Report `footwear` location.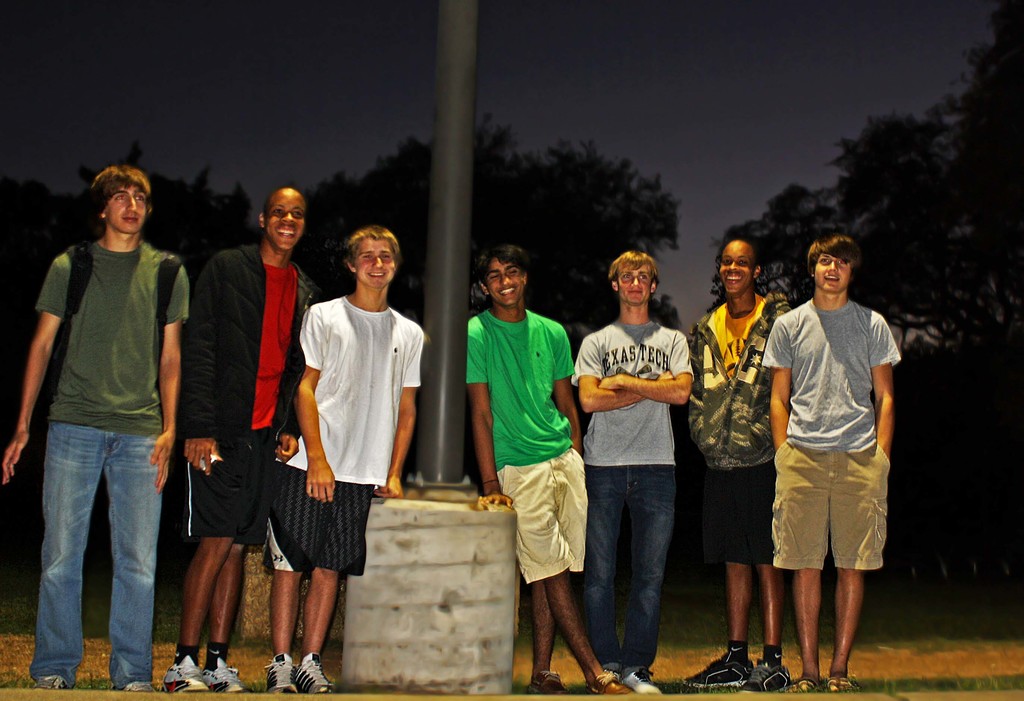
Report: 738, 661, 787, 693.
